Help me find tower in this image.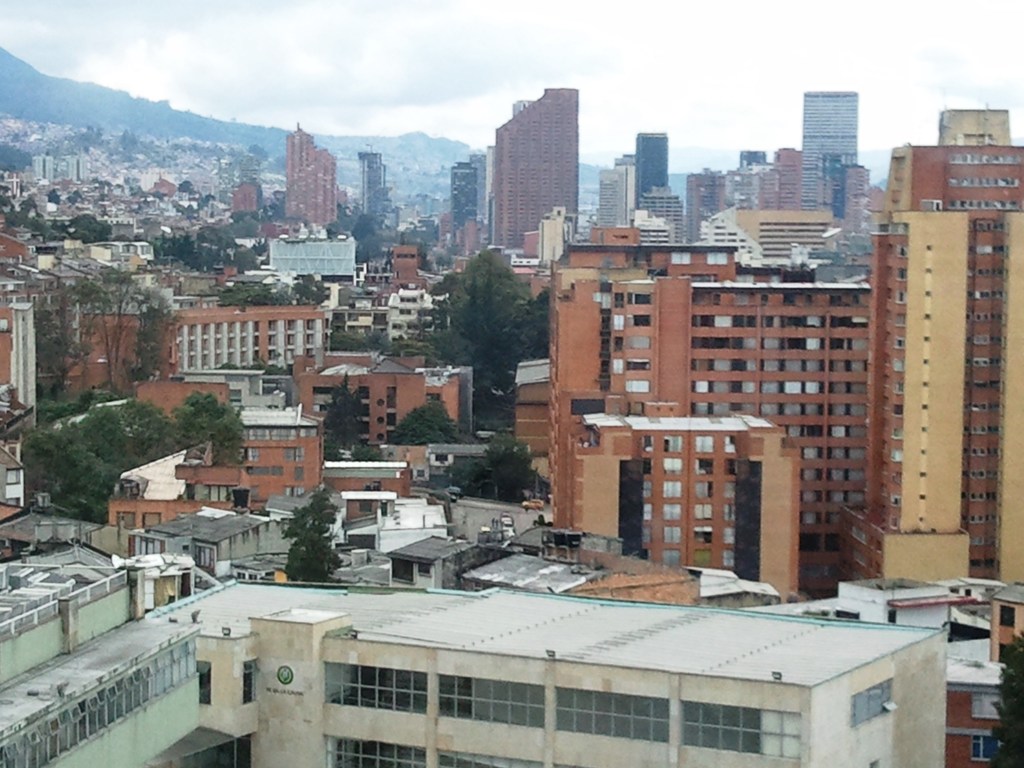
Found it: bbox=[599, 161, 637, 230].
